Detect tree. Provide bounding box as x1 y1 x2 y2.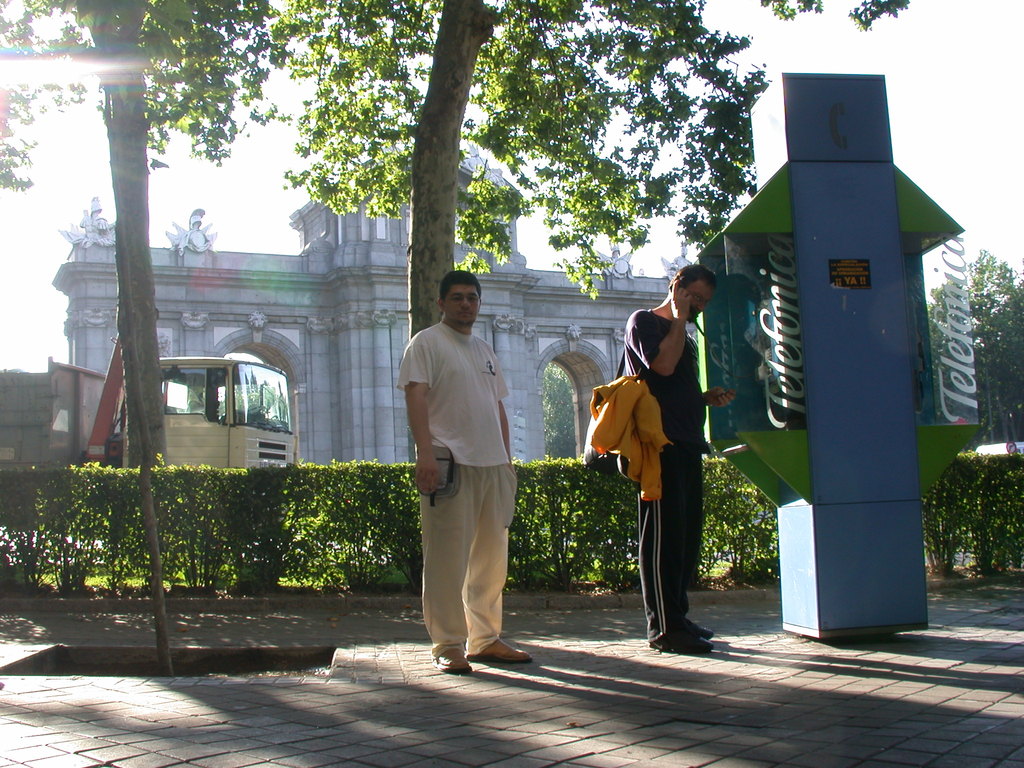
235 0 916 461.
